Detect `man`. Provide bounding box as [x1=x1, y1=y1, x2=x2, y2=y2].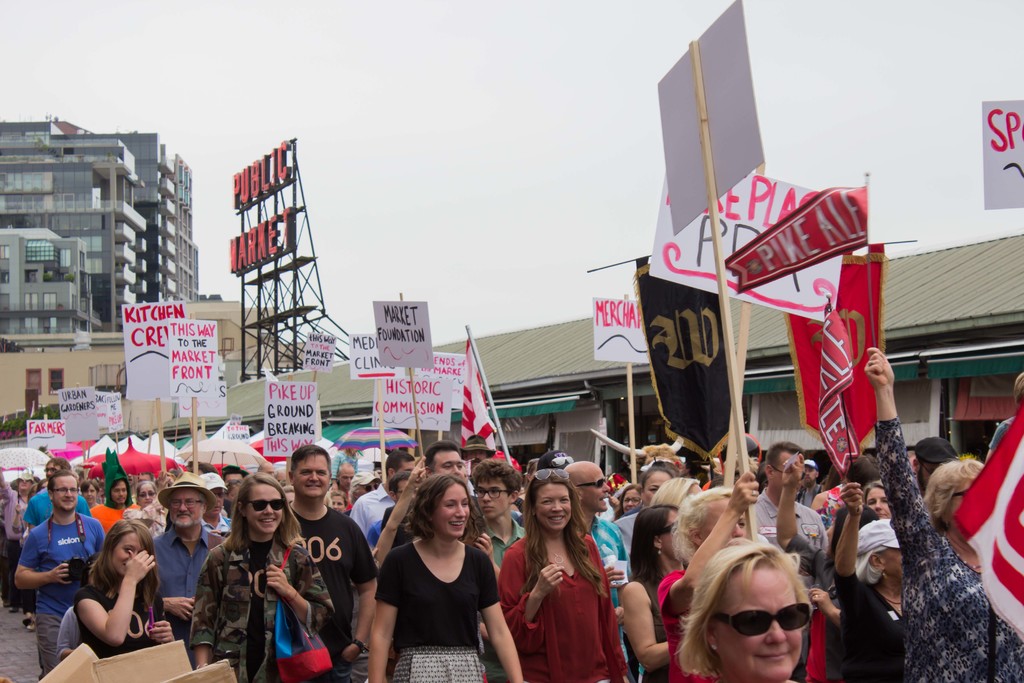
[x1=913, y1=436, x2=958, y2=495].
